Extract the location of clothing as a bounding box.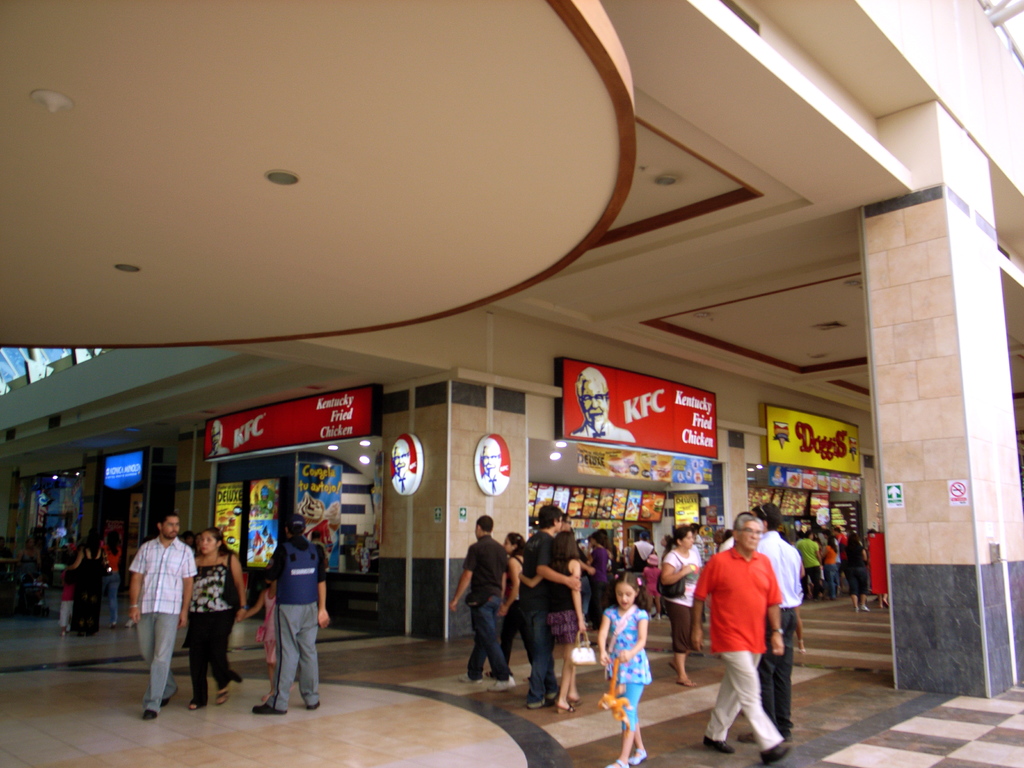
bbox=[642, 568, 663, 595].
